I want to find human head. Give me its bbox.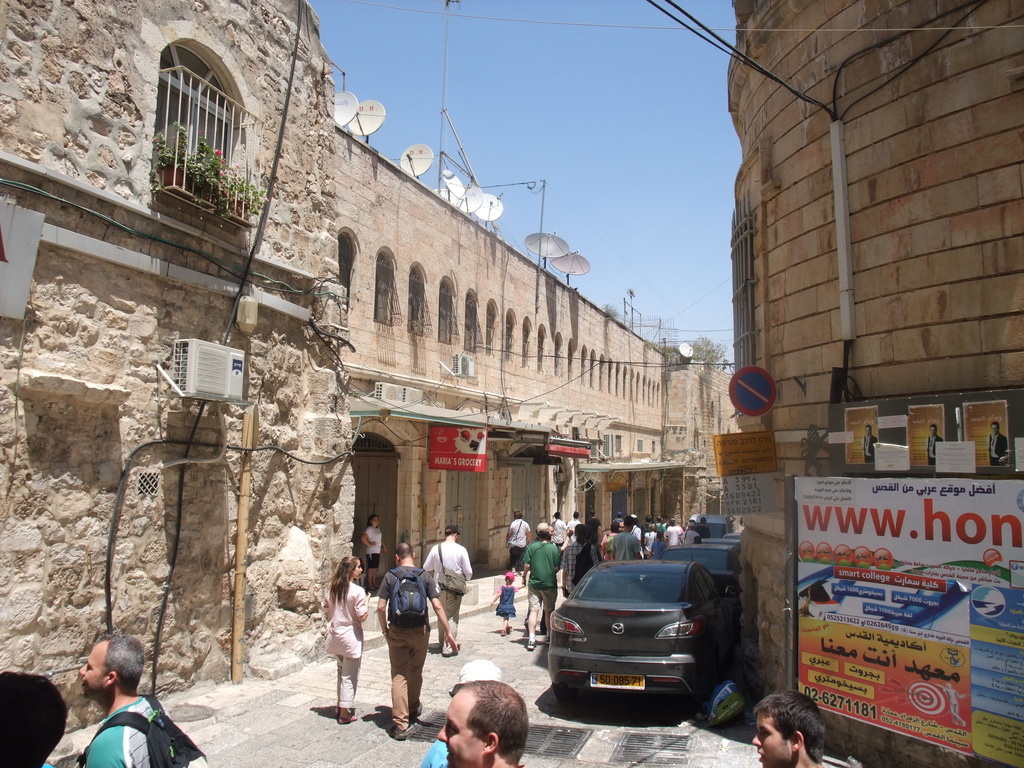
bbox=[365, 511, 378, 527].
